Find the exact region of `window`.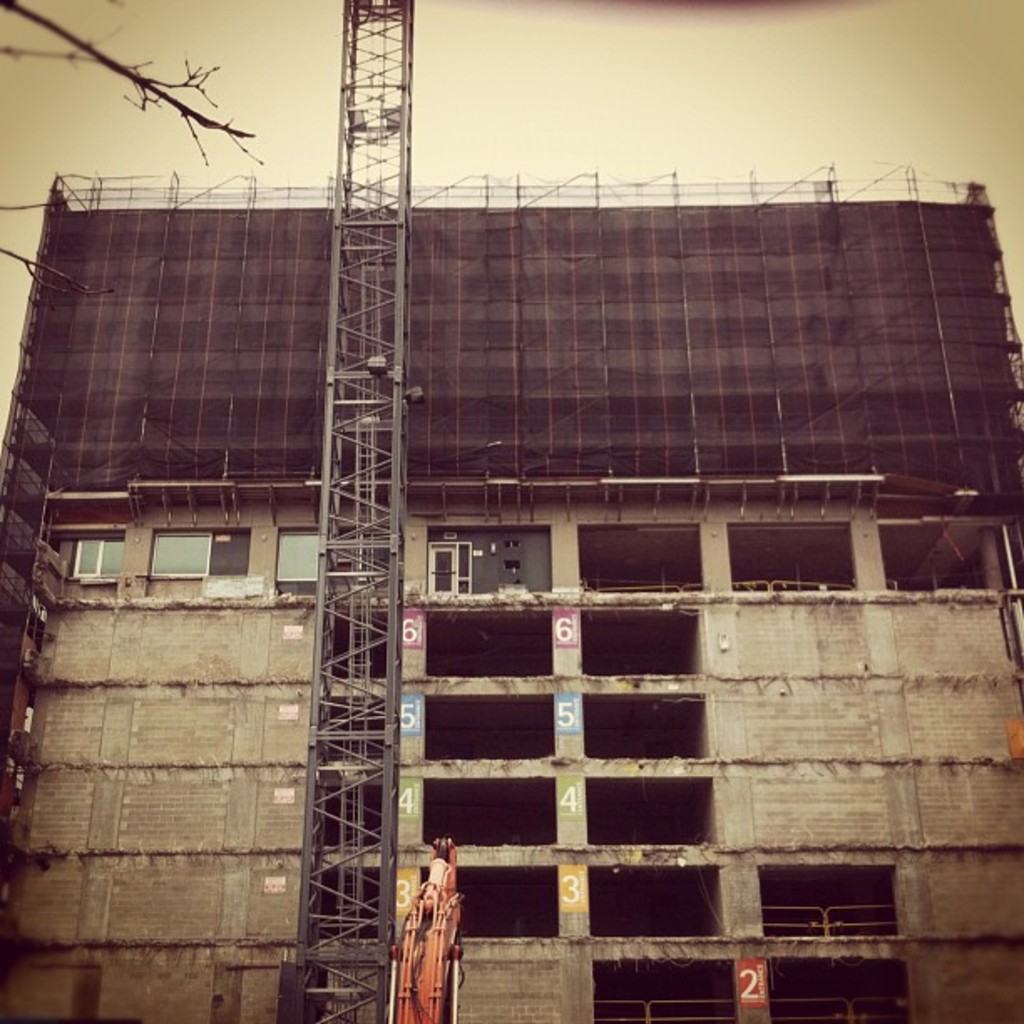
Exact region: Rect(60, 530, 125, 577).
